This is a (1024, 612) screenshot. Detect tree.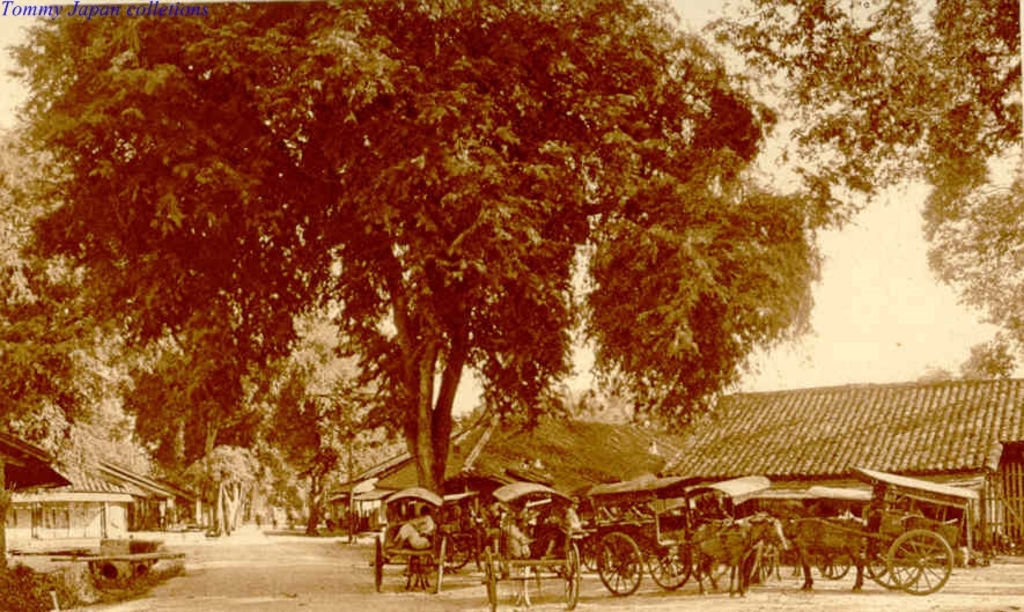
x1=0 y1=113 x2=411 y2=537.
